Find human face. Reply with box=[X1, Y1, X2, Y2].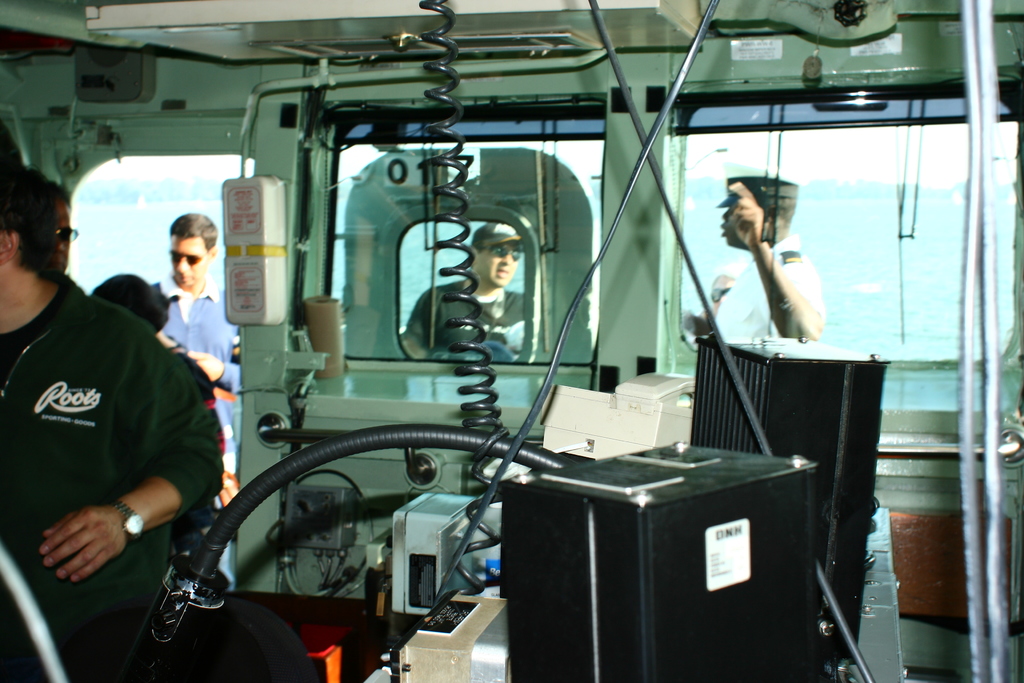
box=[711, 276, 736, 313].
